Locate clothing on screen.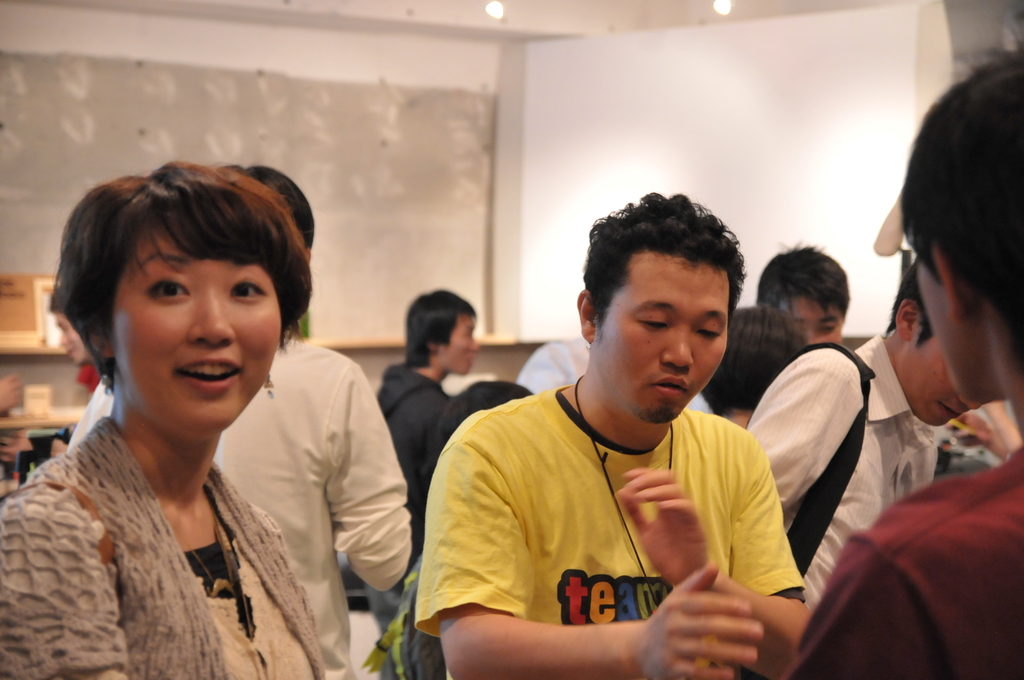
On screen at rect(412, 380, 807, 679).
